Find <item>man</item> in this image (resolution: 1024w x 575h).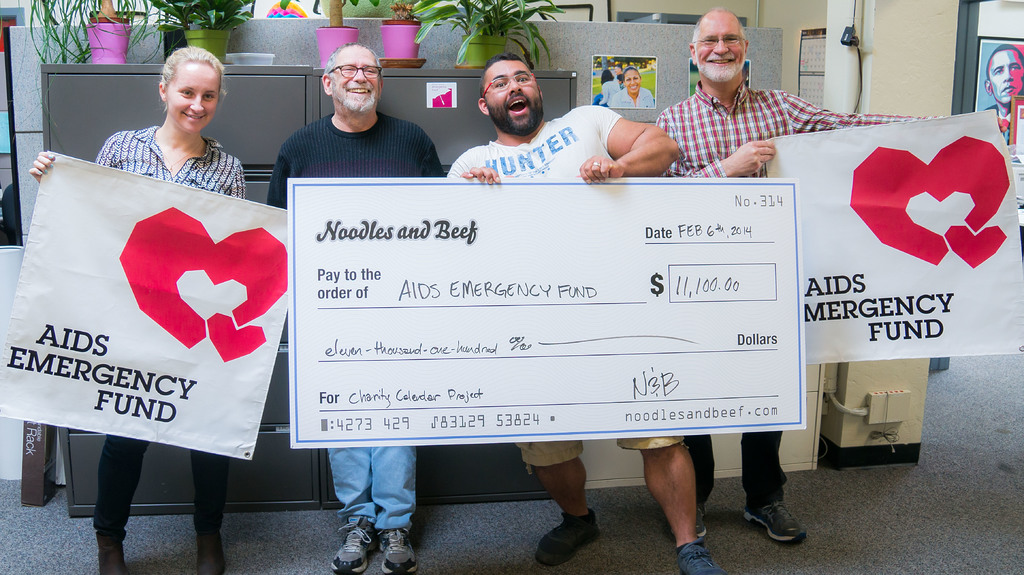
left=986, top=40, right=1023, bottom=136.
